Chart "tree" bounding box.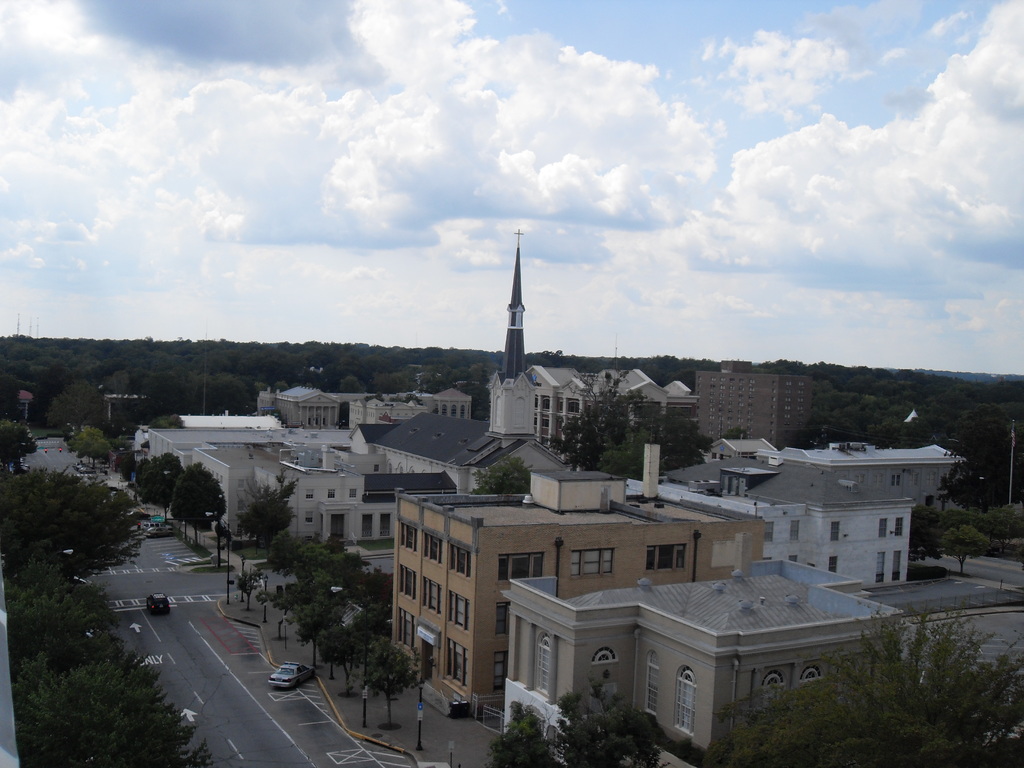
Charted: x1=114, y1=370, x2=150, y2=433.
